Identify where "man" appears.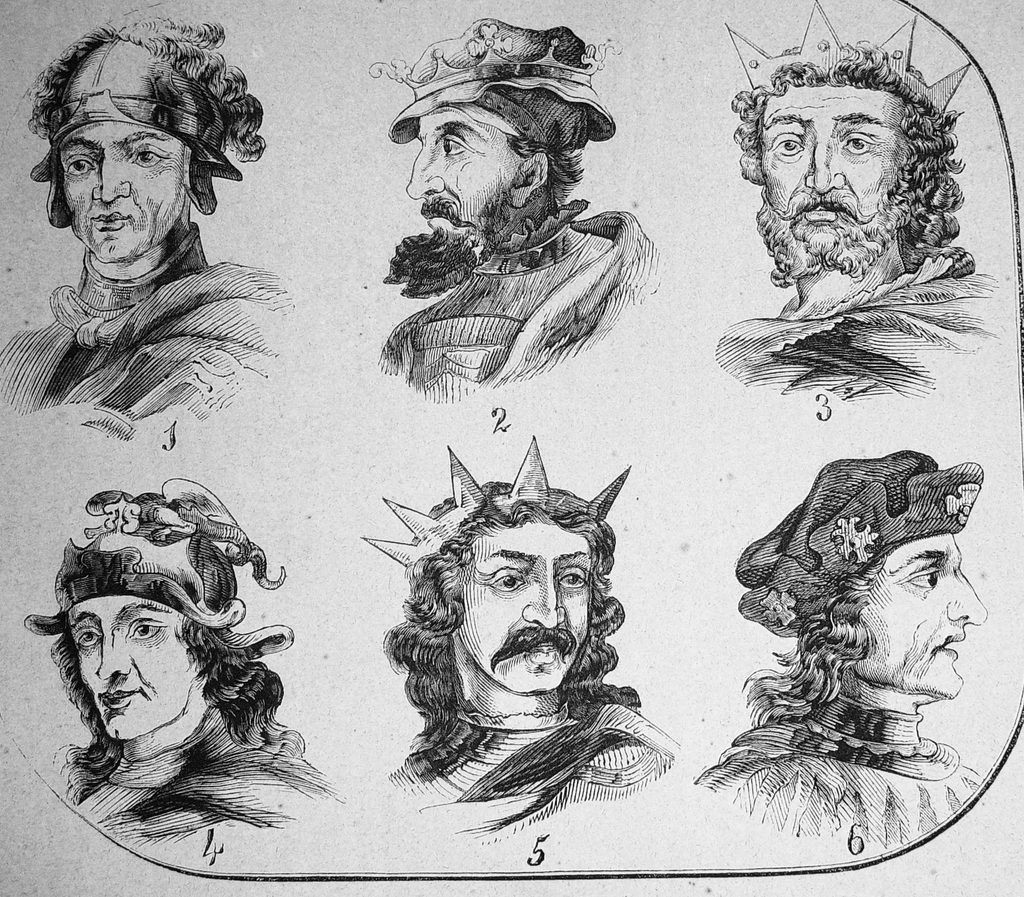
Appears at pyautogui.locateOnScreen(0, 39, 307, 466).
